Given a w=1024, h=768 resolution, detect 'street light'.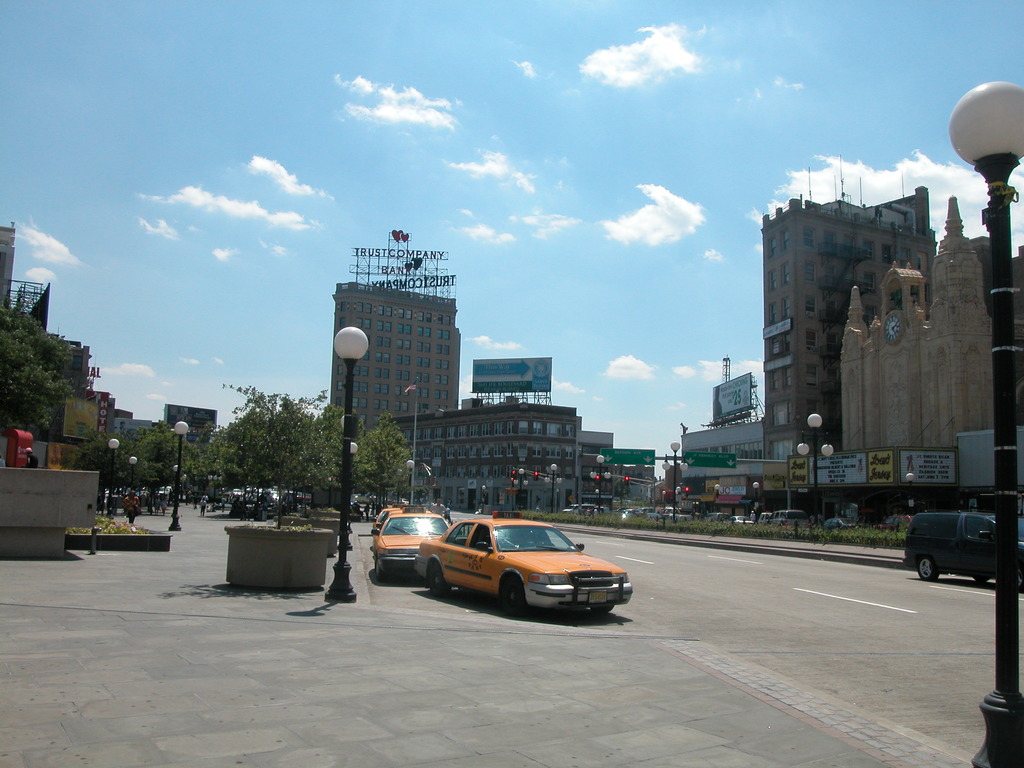
941:79:1023:766.
